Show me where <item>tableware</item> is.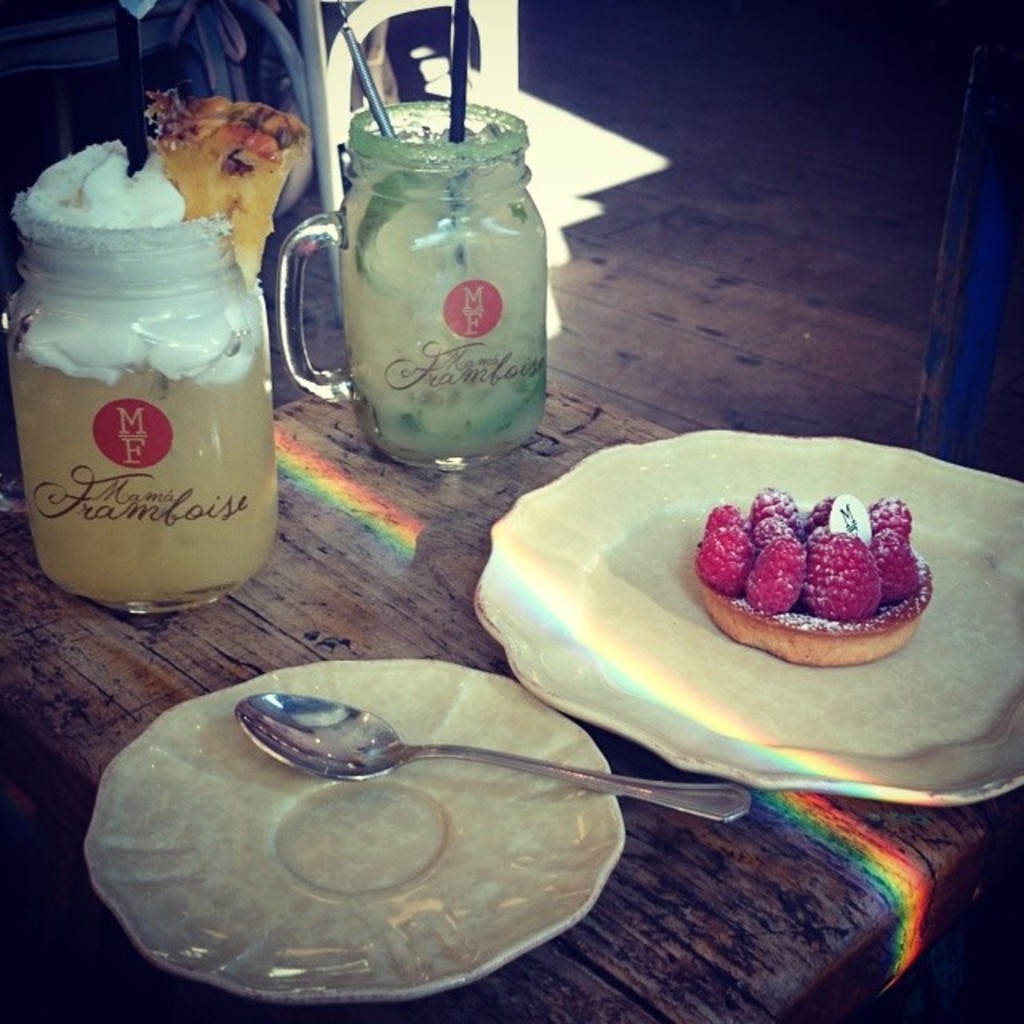
<item>tableware</item> is at box=[2, 150, 282, 626].
